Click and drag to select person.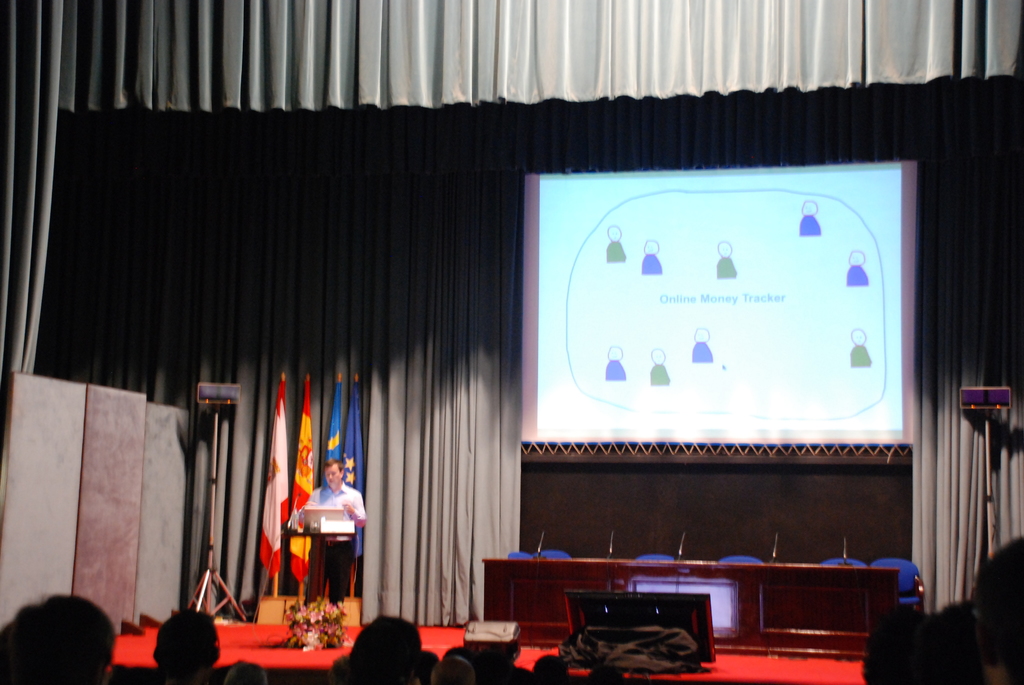
Selection: (333,617,426,684).
